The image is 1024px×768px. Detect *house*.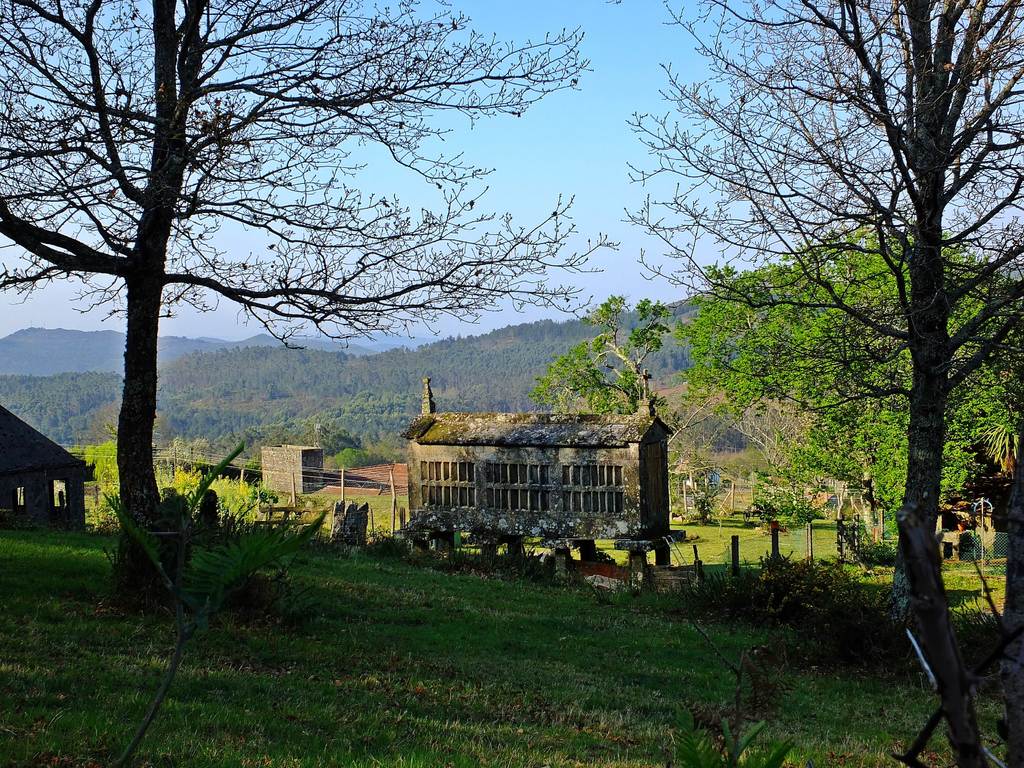
Detection: left=3, top=401, right=83, bottom=537.
